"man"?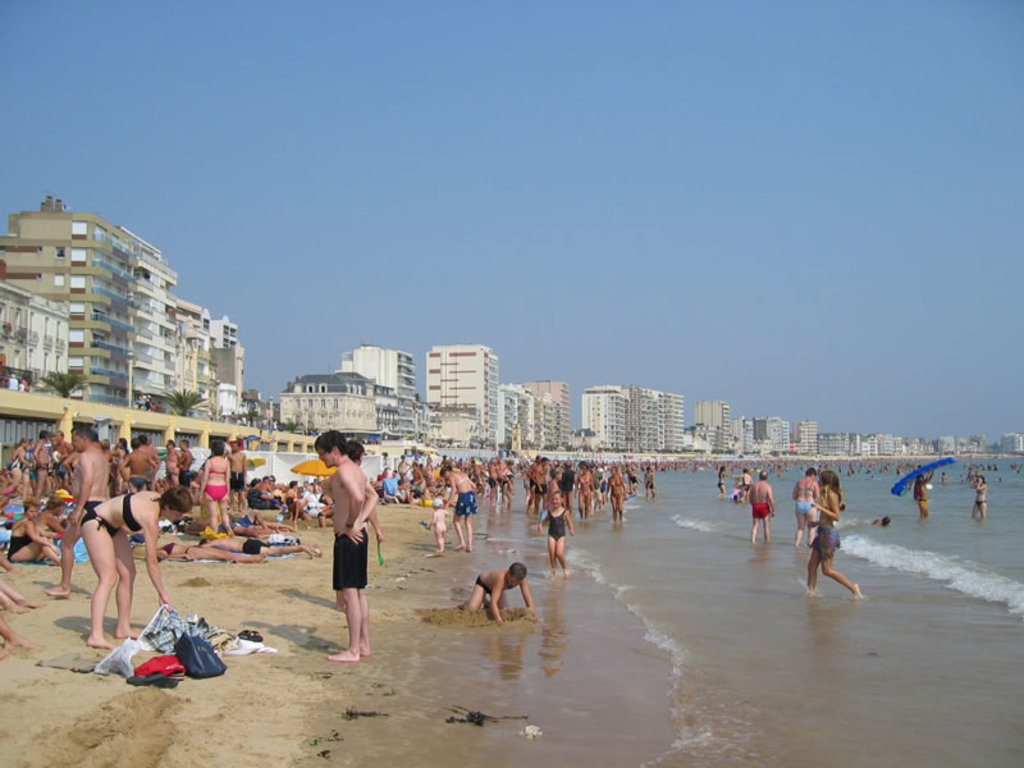
315,428,380,663
